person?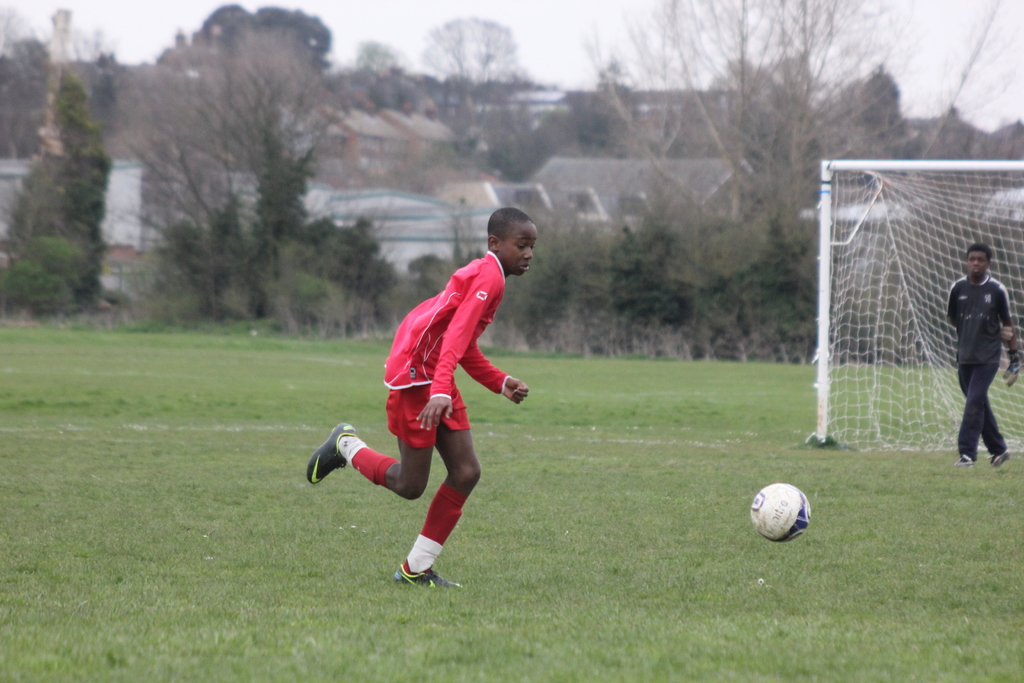
detection(942, 240, 1015, 473)
